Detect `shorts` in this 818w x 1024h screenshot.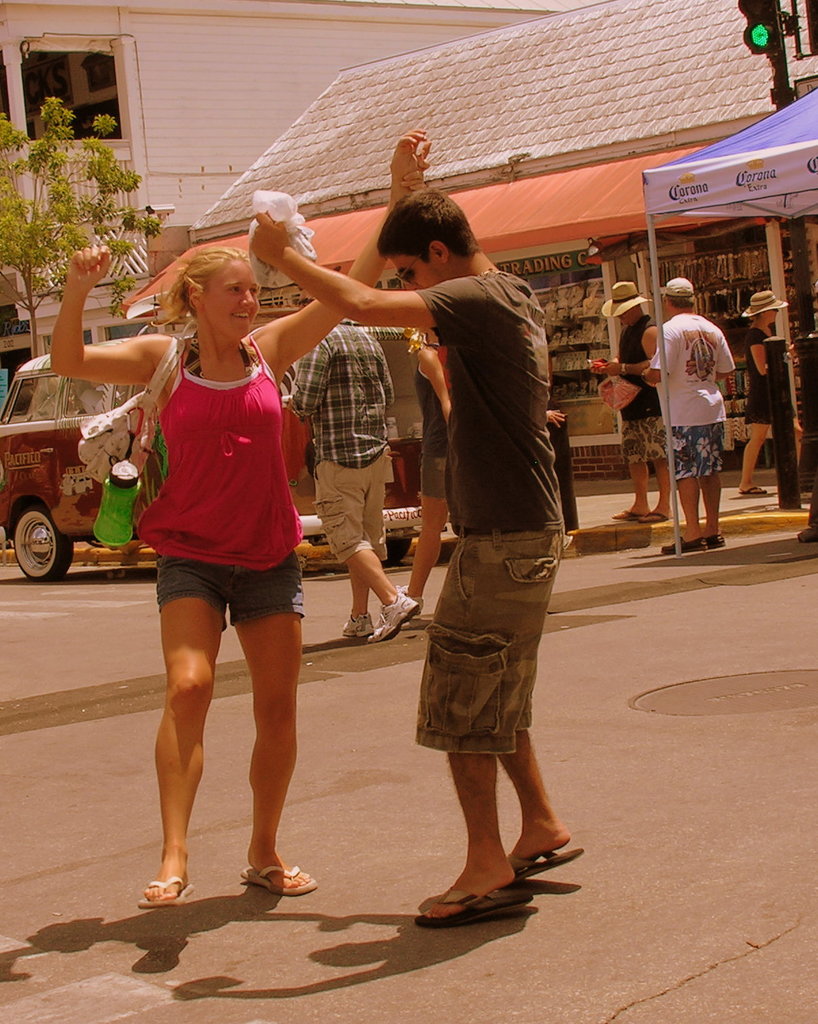
Detection: [left=410, top=532, right=571, bottom=758].
